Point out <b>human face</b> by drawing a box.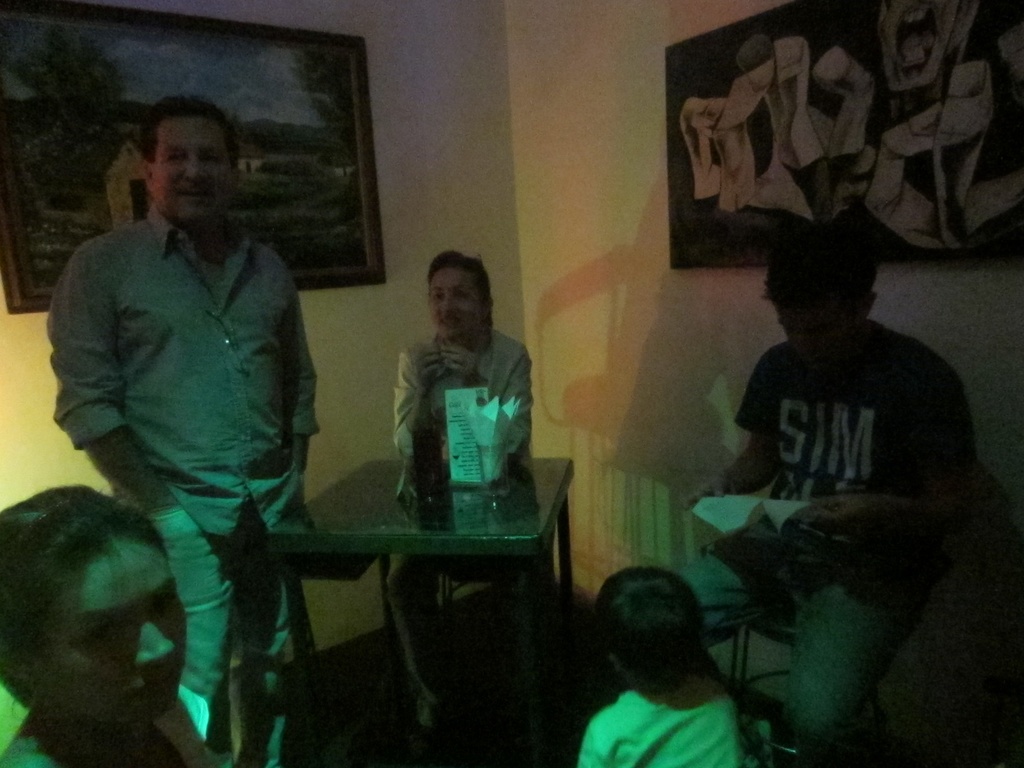
{"left": 776, "top": 270, "right": 849, "bottom": 376}.
